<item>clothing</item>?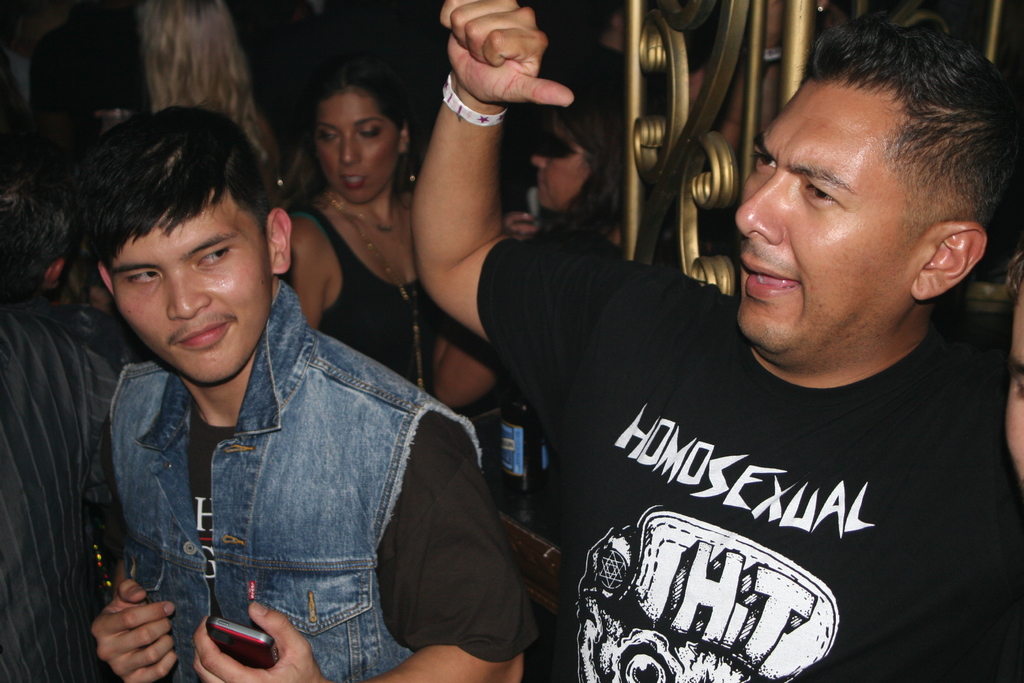
473:224:1023:682
